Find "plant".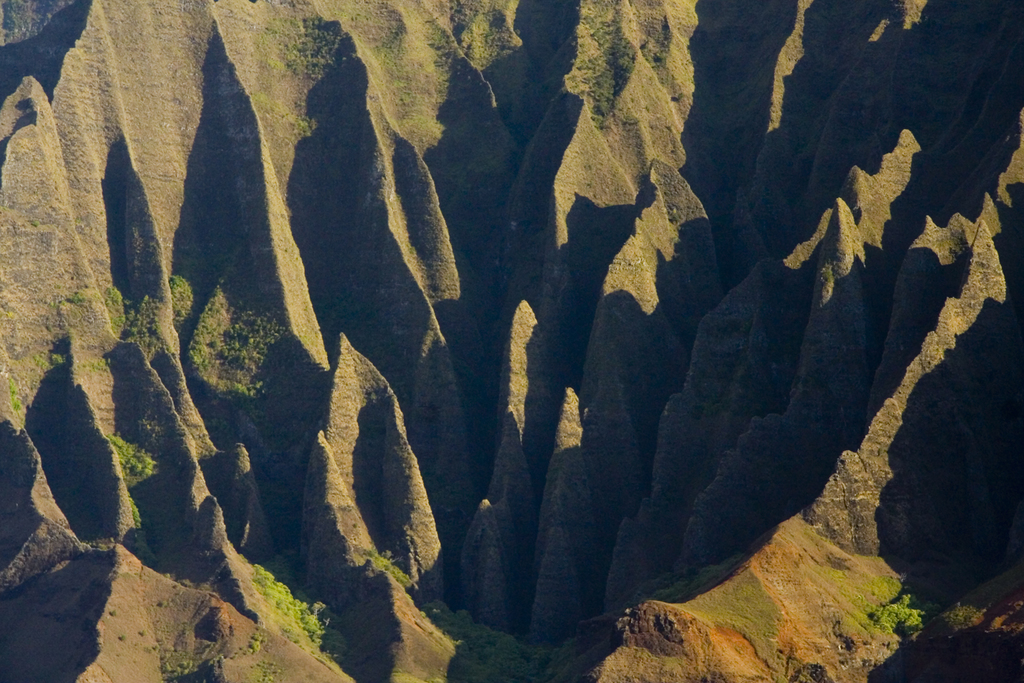
pyautogui.locateOnScreen(423, 594, 554, 682).
